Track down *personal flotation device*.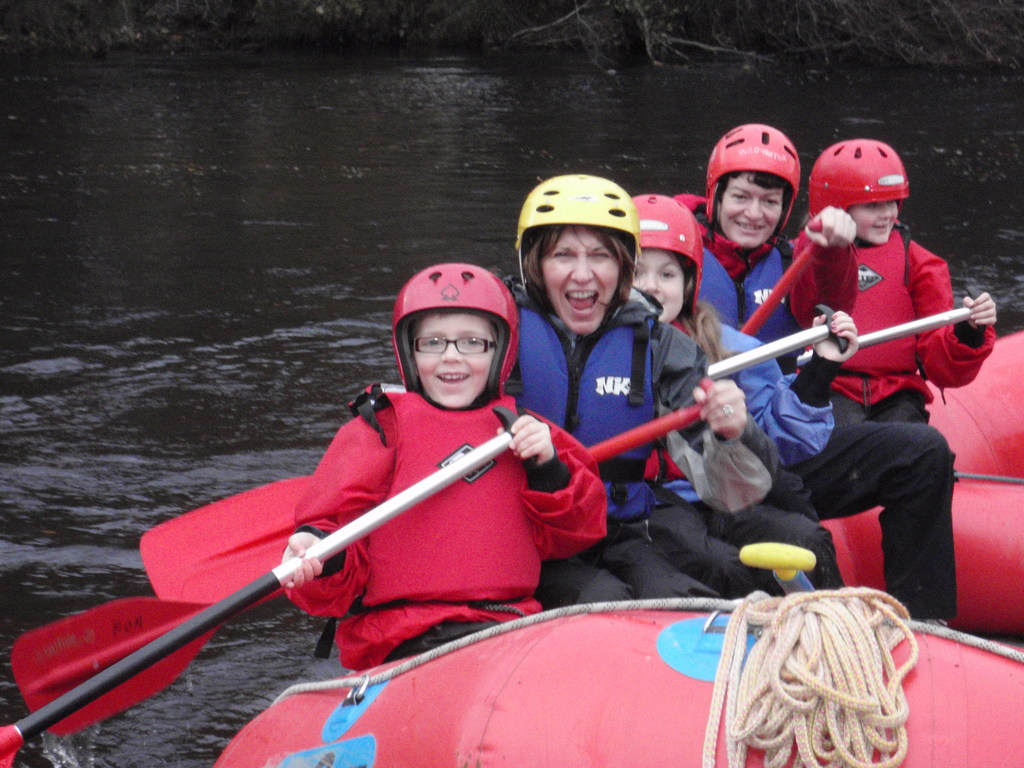
Tracked to [left=506, top=278, right=660, bottom=529].
